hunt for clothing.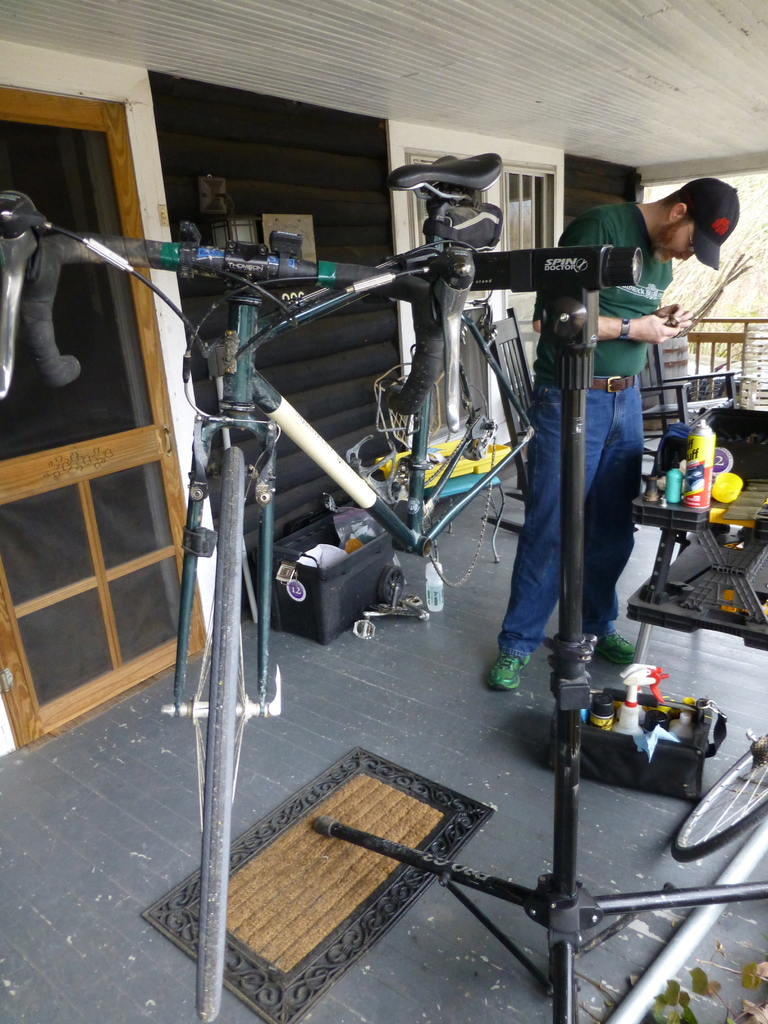
Hunted down at rect(483, 137, 680, 675).
